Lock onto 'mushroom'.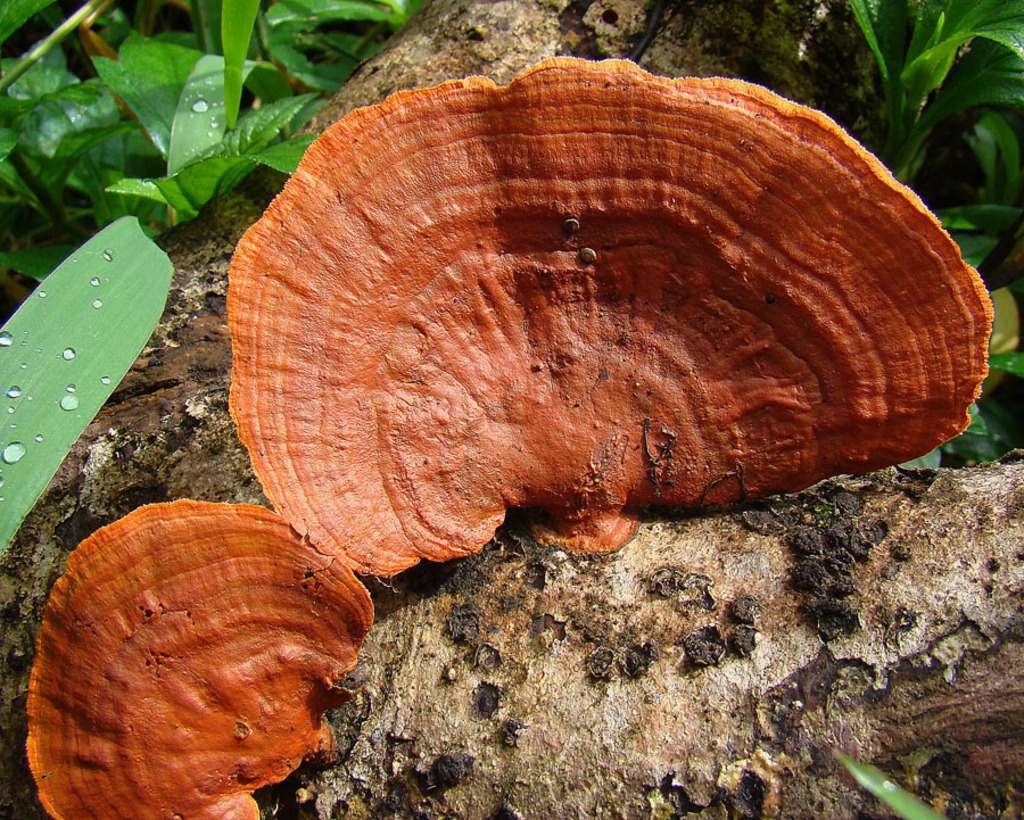
Locked: region(222, 56, 994, 582).
